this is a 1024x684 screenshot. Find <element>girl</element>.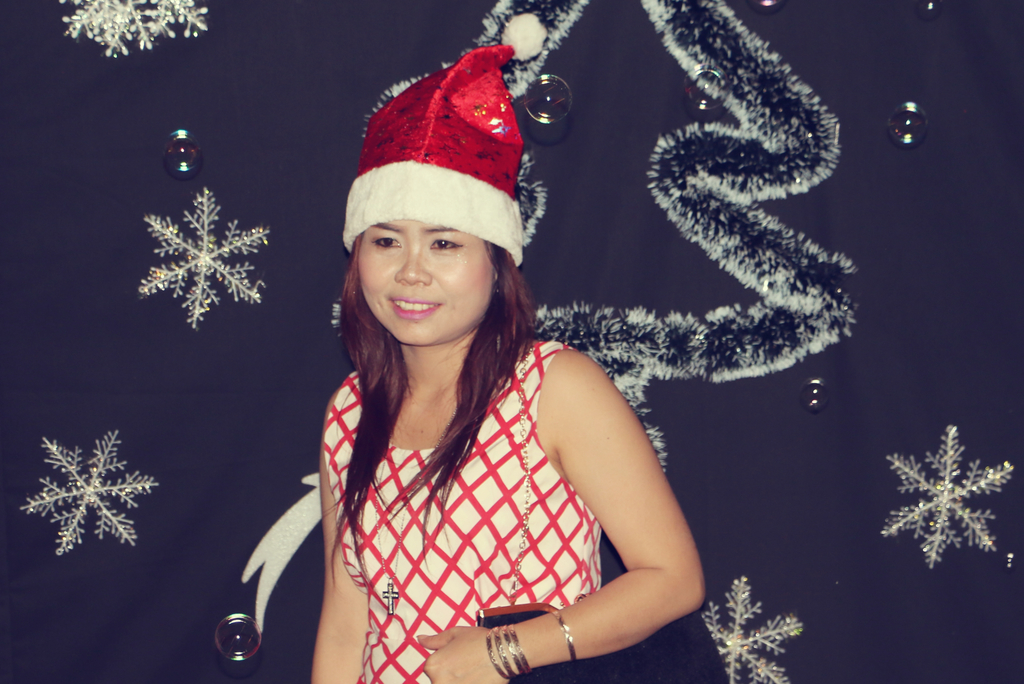
Bounding box: x1=293 y1=15 x2=718 y2=683.
